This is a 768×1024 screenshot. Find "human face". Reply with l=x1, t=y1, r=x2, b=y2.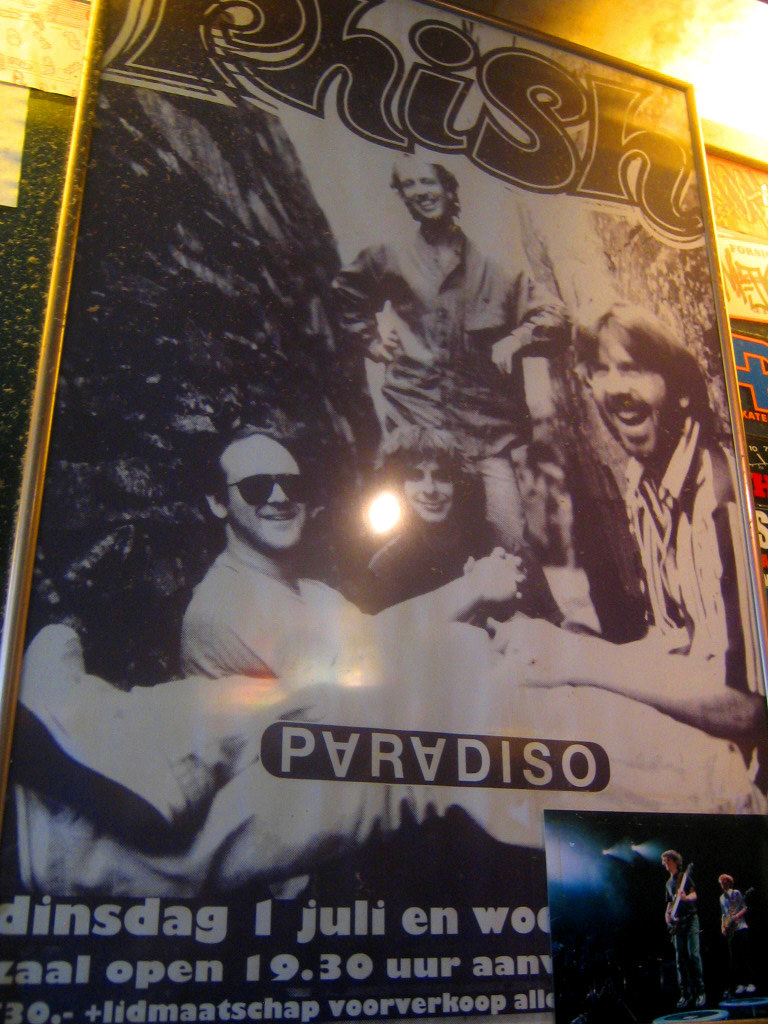
l=404, t=163, r=443, b=221.
